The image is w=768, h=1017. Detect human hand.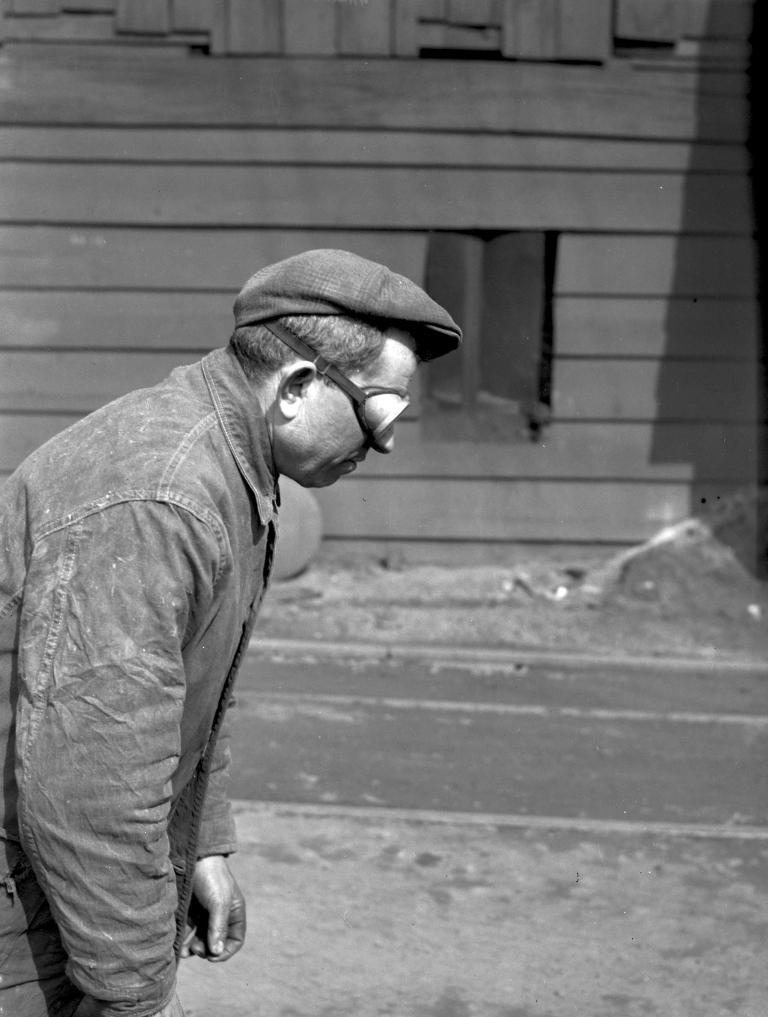
Detection: l=171, t=836, r=240, b=960.
